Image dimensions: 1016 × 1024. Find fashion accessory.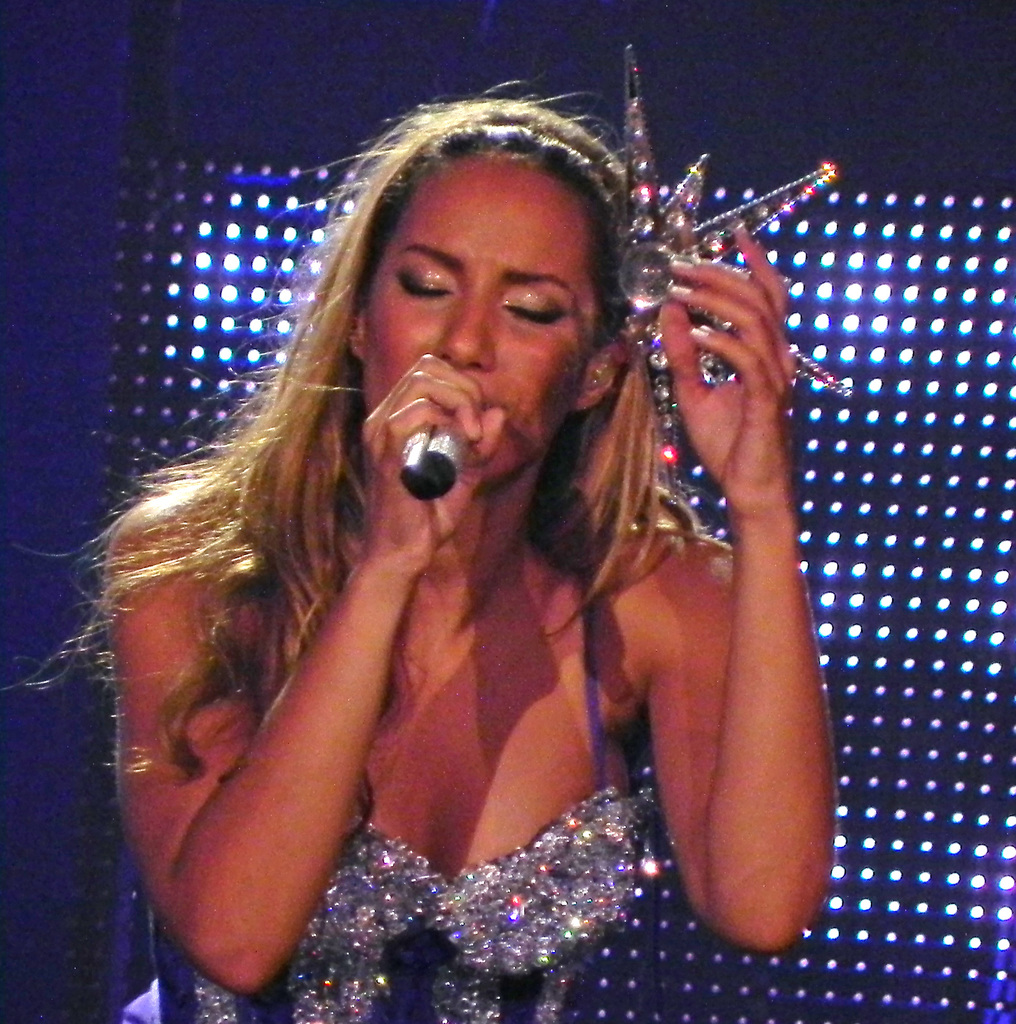
<region>616, 38, 852, 491</region>.
